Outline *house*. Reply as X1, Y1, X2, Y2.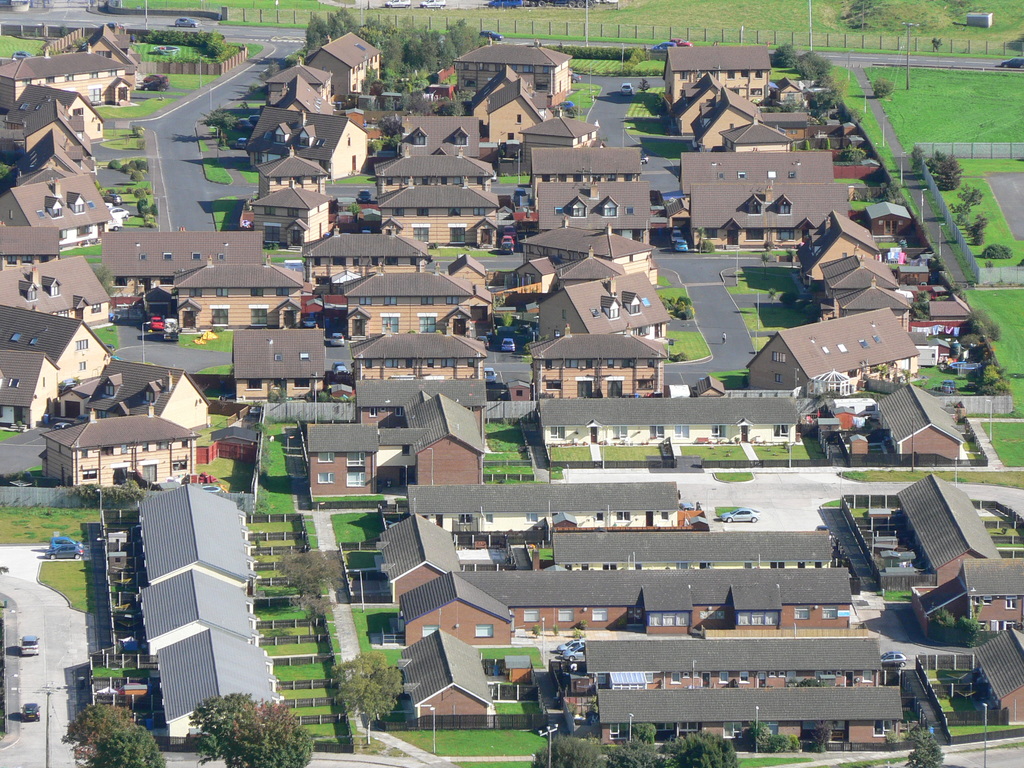
4, 77, 99, 141.
